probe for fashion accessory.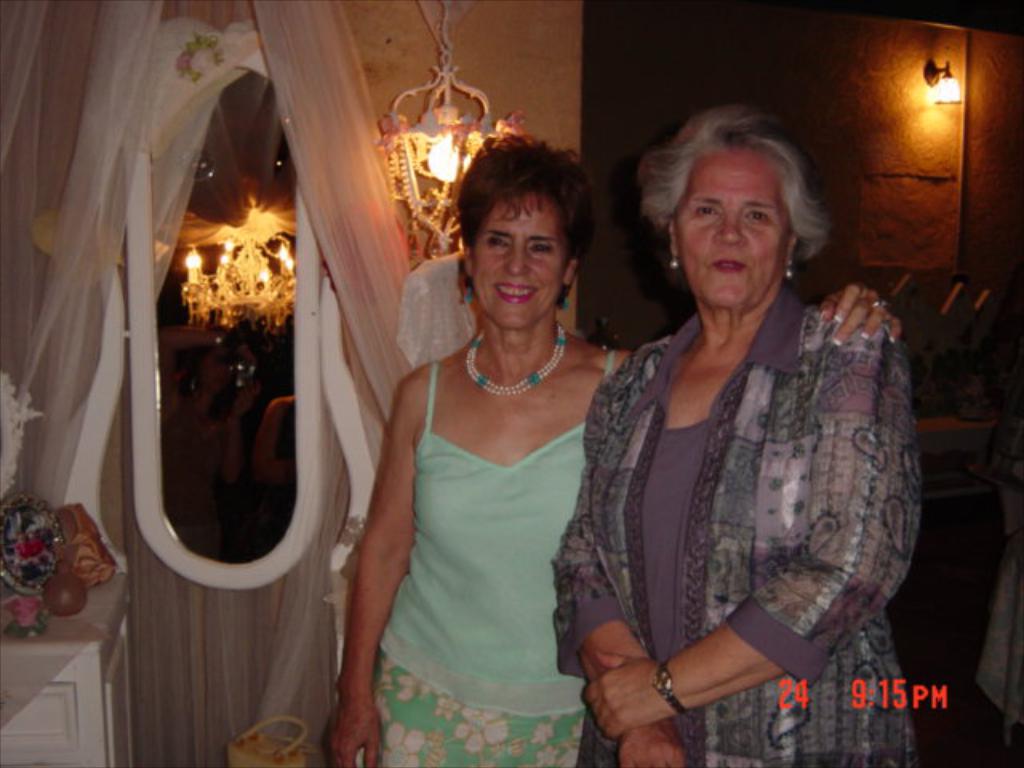
Probe result: (x1=872, y1=301, x2=891, y2=312).
